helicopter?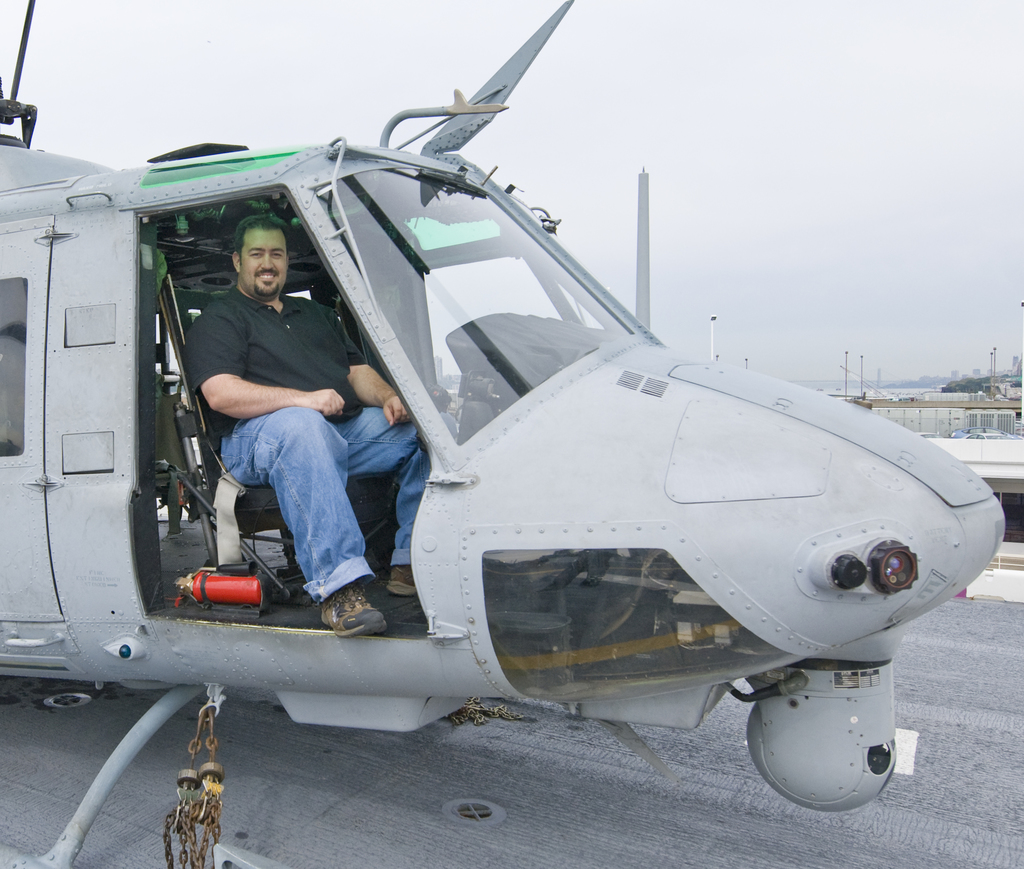
<box>0,1,1009,868</box>
